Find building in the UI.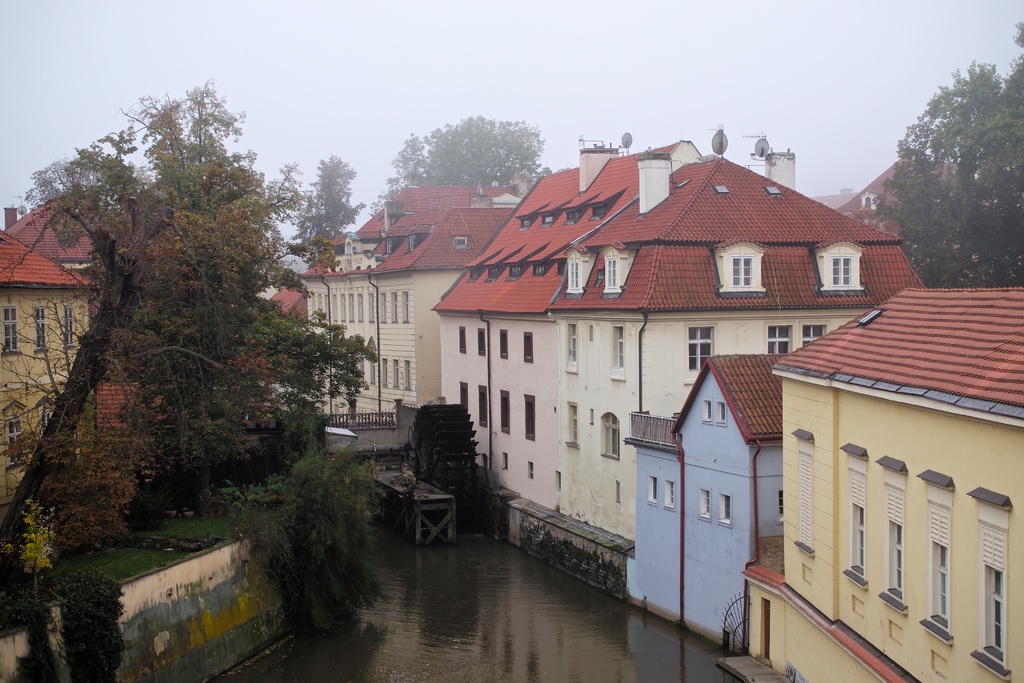
UI element at rect(747, 289, 1023, 682).
